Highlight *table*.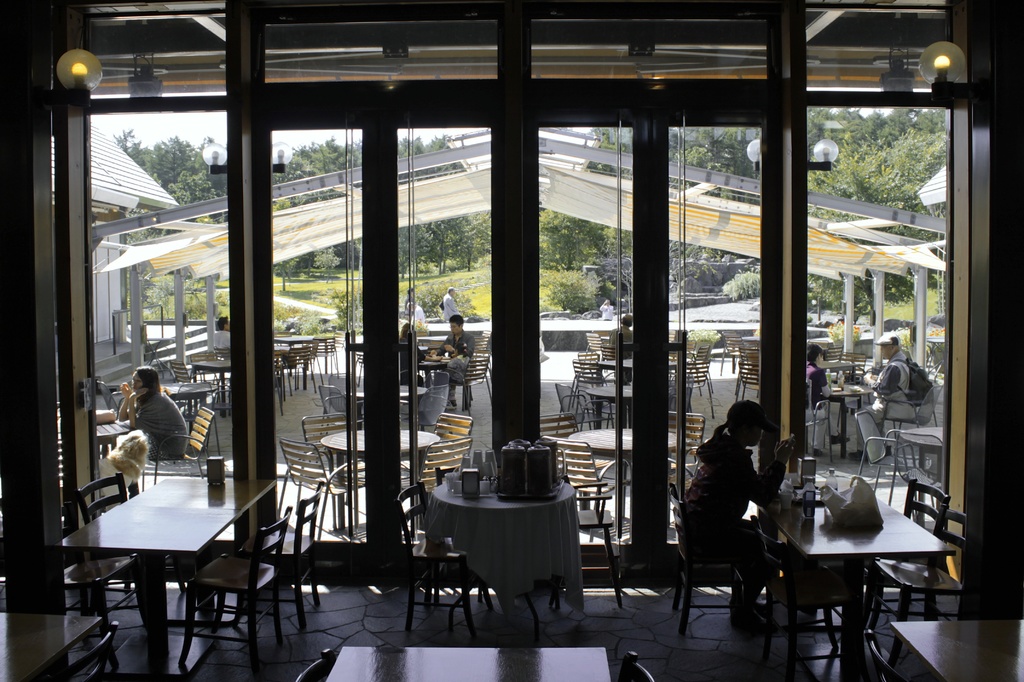
Highlighted region: l=827, t=376, r=886, b=464.
